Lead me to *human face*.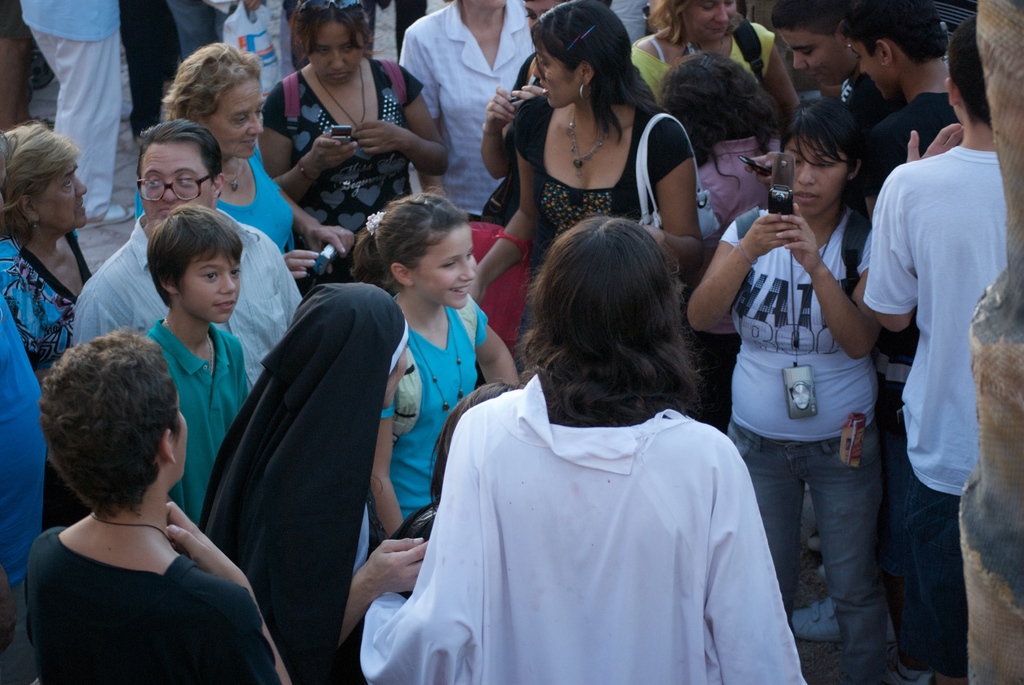
Lead to locate(142, 136, 216, 215).
